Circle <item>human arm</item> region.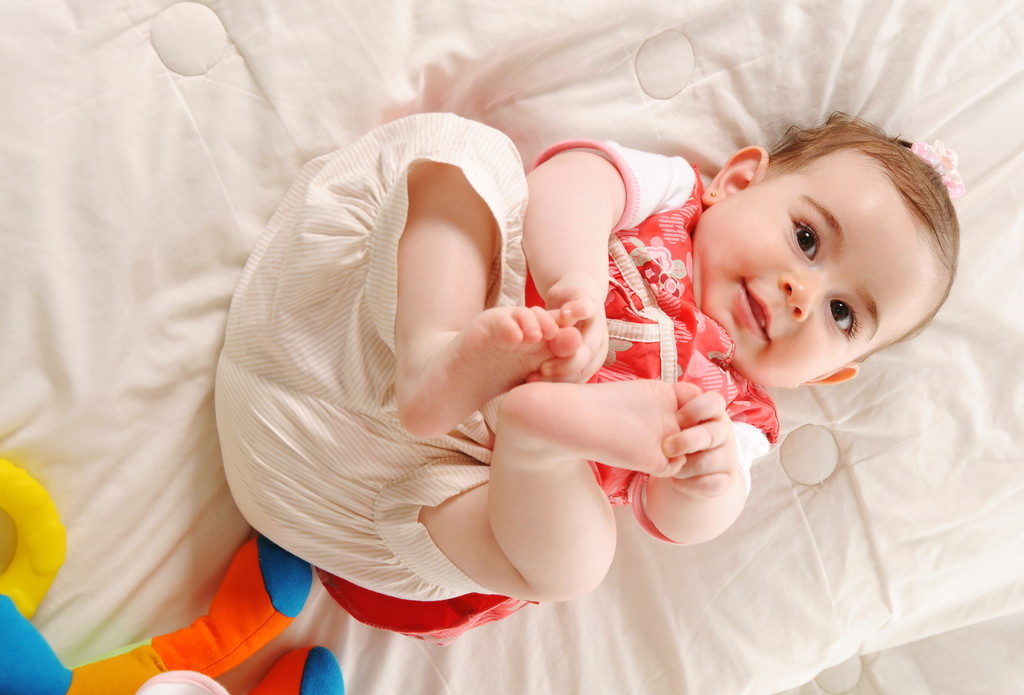
Region: locate(634, 377, 776, 547).
